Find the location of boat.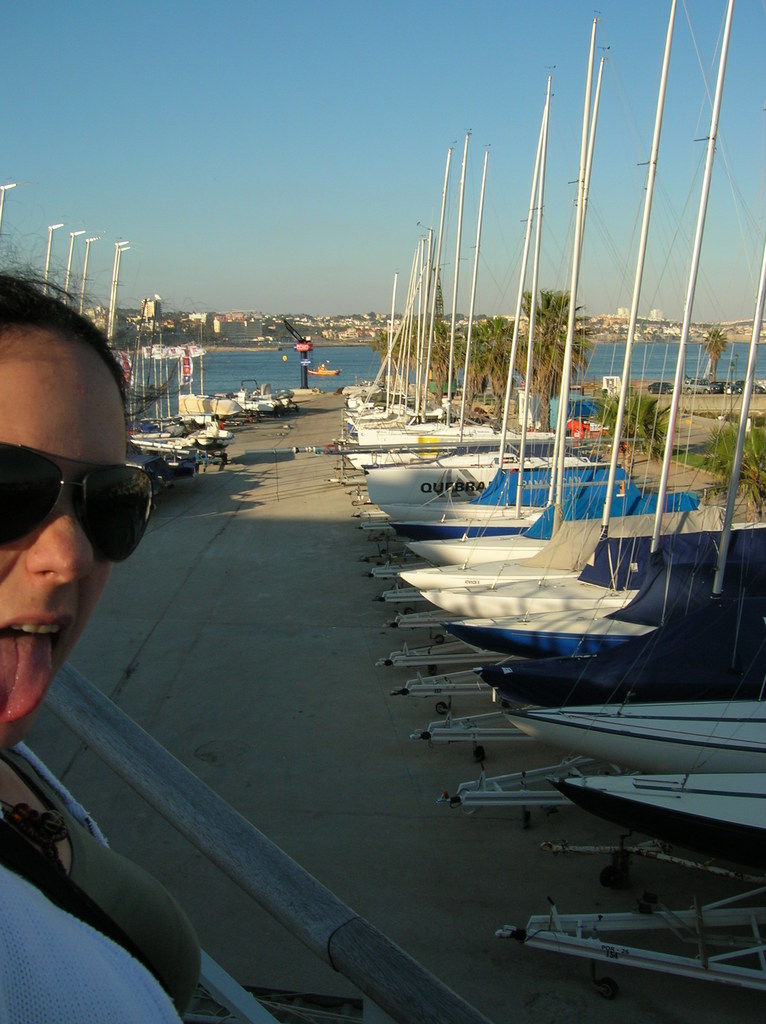
Location: crop(501, 880, 765, 1023).
